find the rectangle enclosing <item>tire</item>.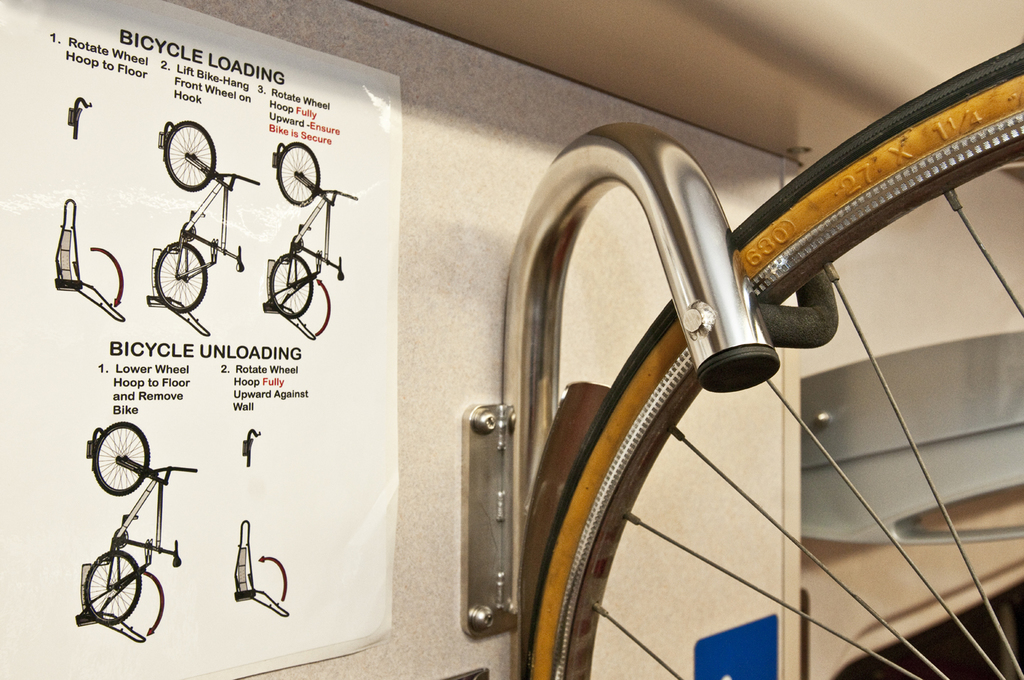
{"left": 265, "top": 253, "right": 316, "bottom": 319}.
